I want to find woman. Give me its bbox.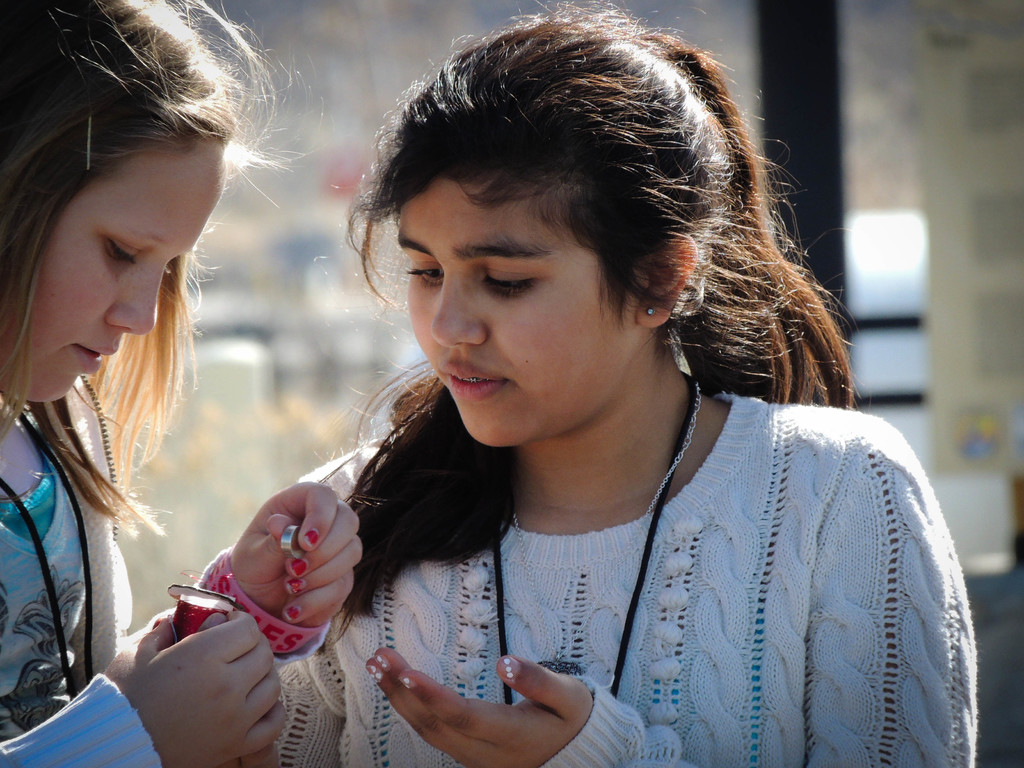
pyautogui.locateOnScreen(222, 26, 945, 761).
